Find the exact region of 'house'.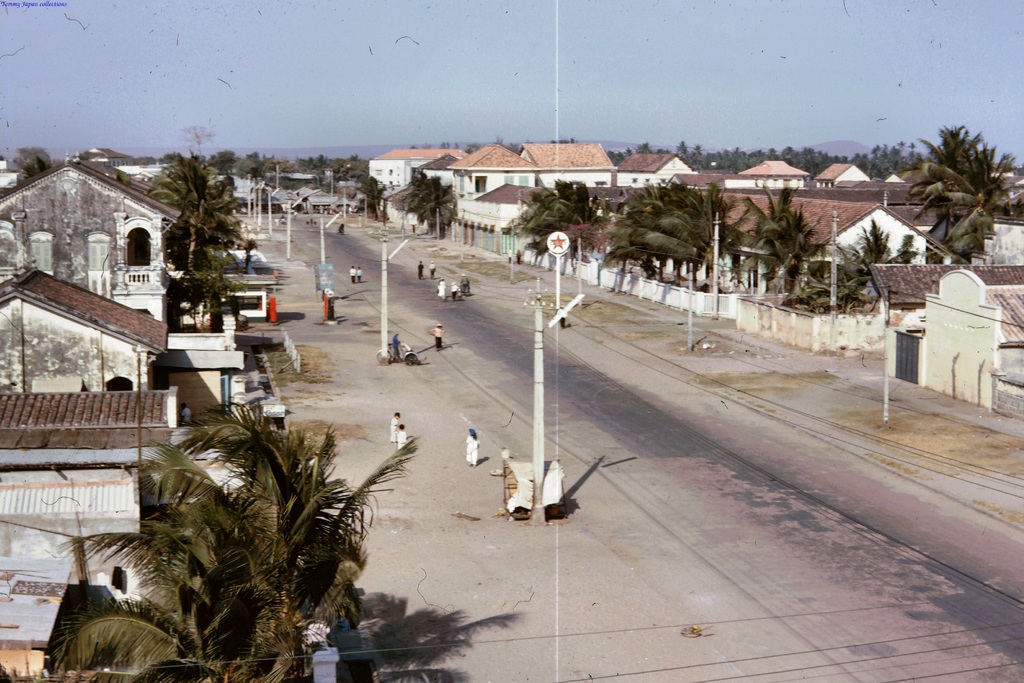
Exact region: (left=875, top=223, right=1018, bottom=402).
